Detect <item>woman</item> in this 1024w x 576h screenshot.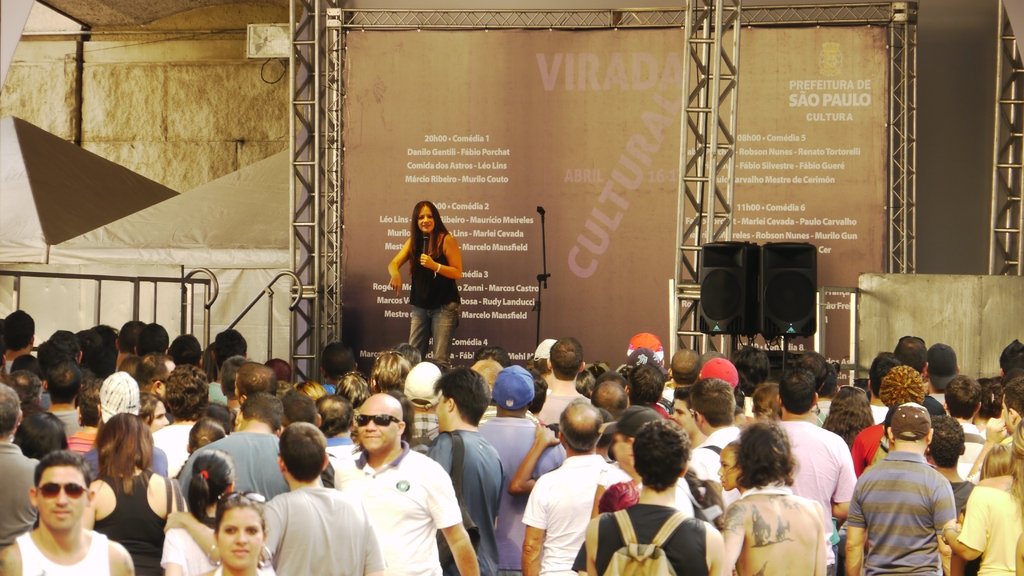
Detection: (x1=161, y1=448, x2=233, y2=533).
